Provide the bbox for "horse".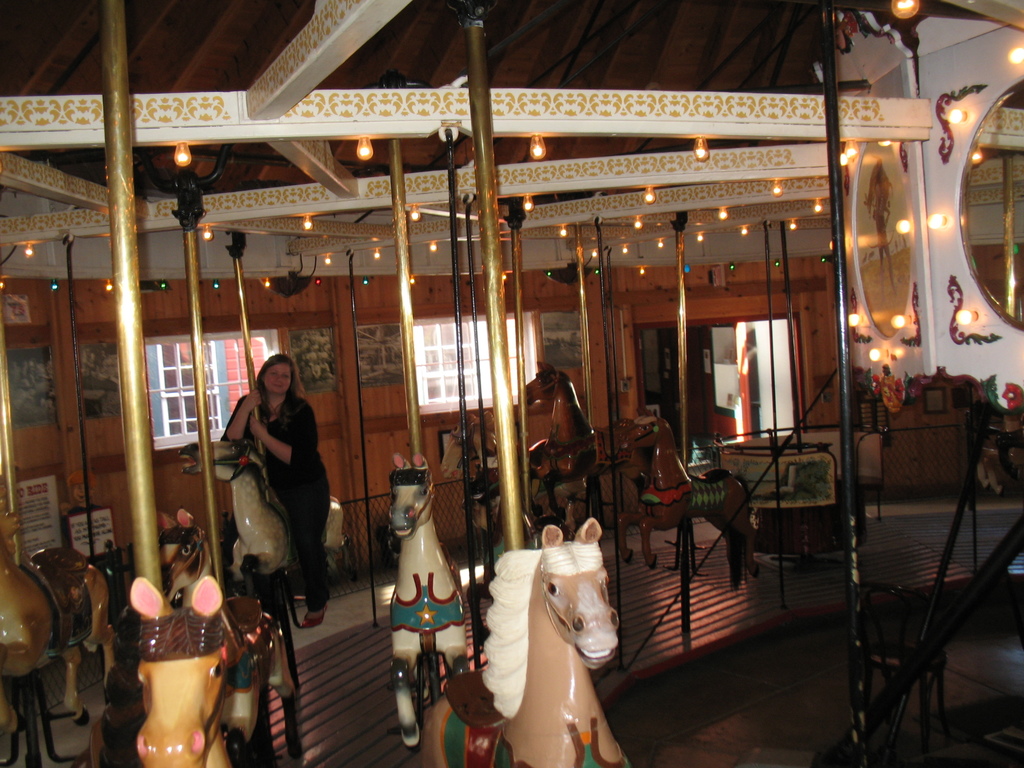
left=0, top=541, right=113, bottom=725.
